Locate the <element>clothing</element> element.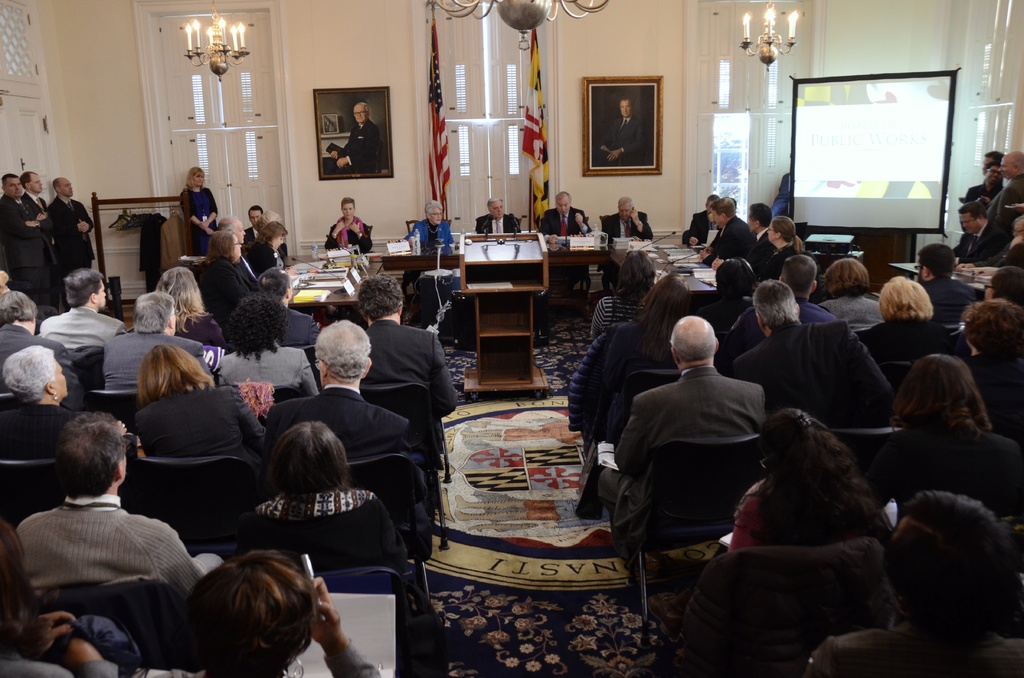
Element bbox: 568 325 650 453.
